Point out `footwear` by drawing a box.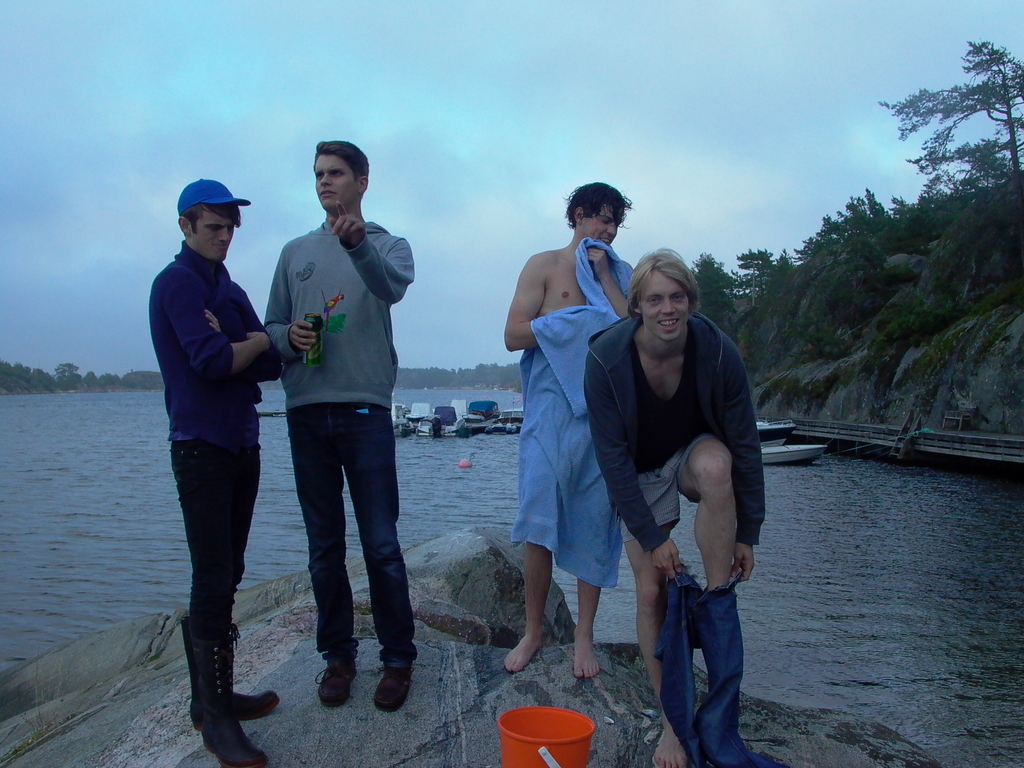
bbox=(198, 622, 268, 767).
